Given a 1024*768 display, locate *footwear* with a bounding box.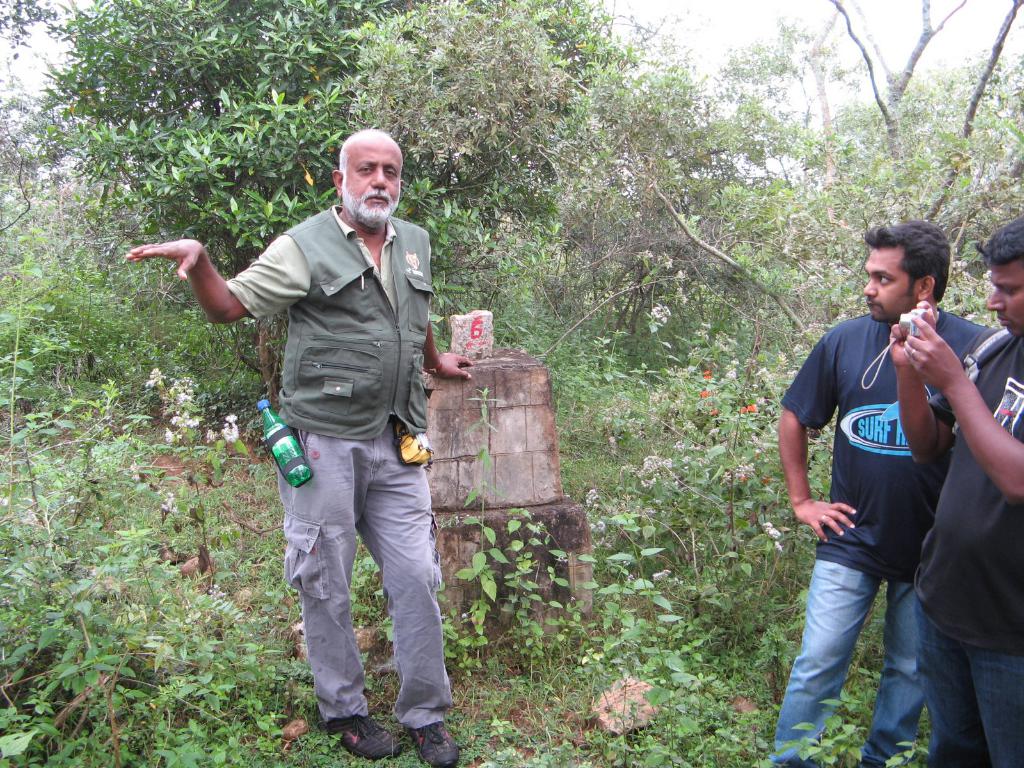
Located: l=317, t=714, r=405, b=761.
